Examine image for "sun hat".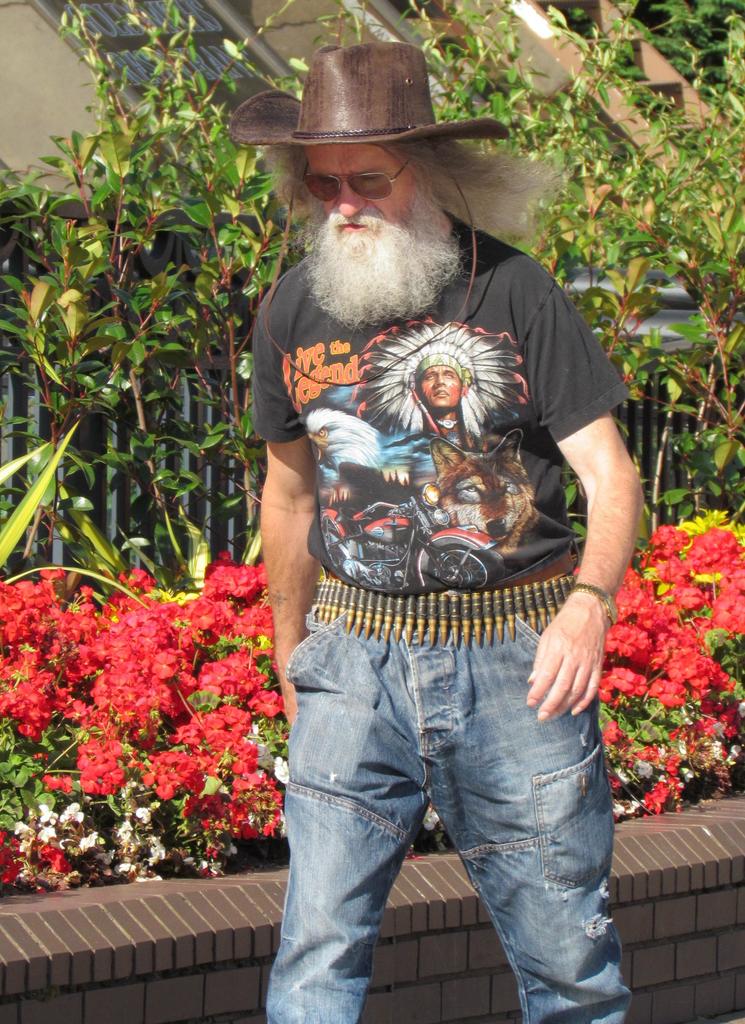
Examination result: (x1=222, y1=38, x2=514, y2=155).
